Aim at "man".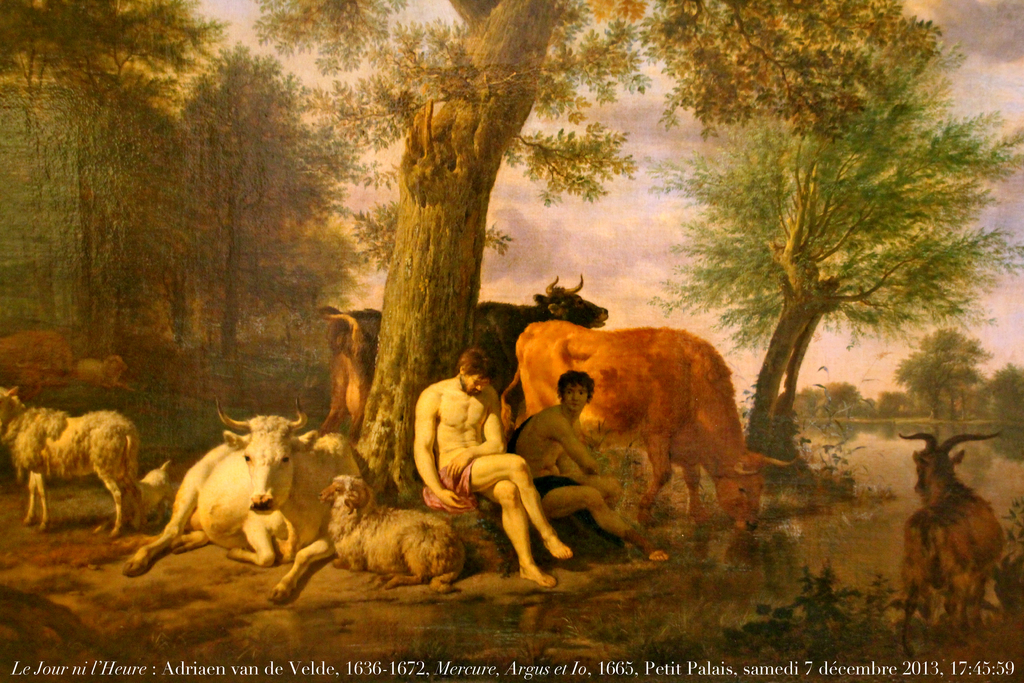
Aimed at 414, 343, 575, 599.
